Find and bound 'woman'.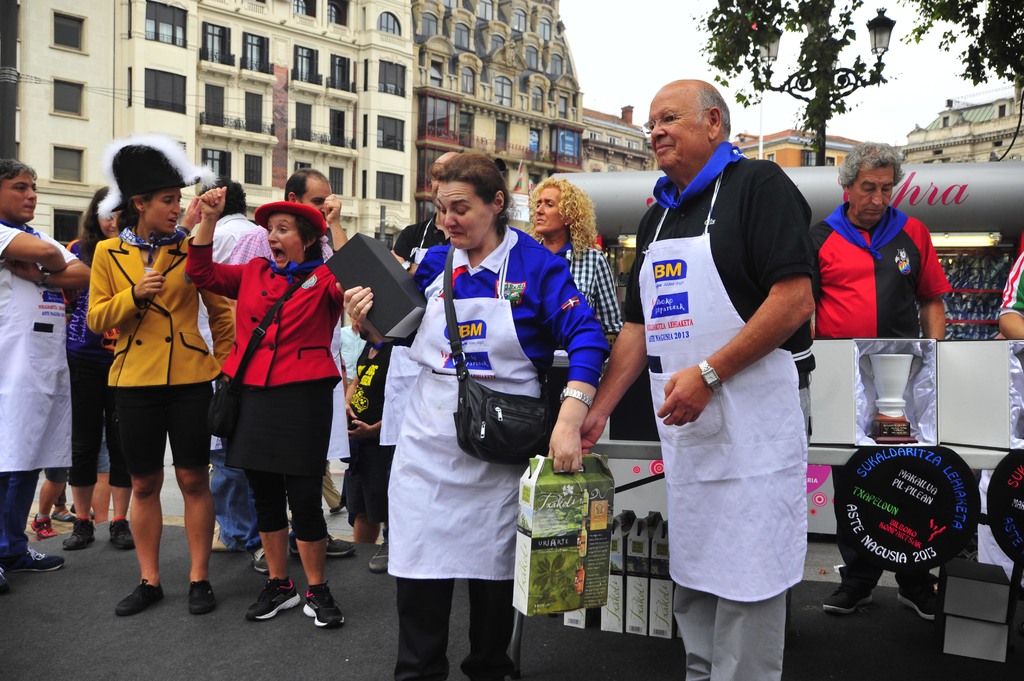
Bound: region(61, 180, 138, 555).
